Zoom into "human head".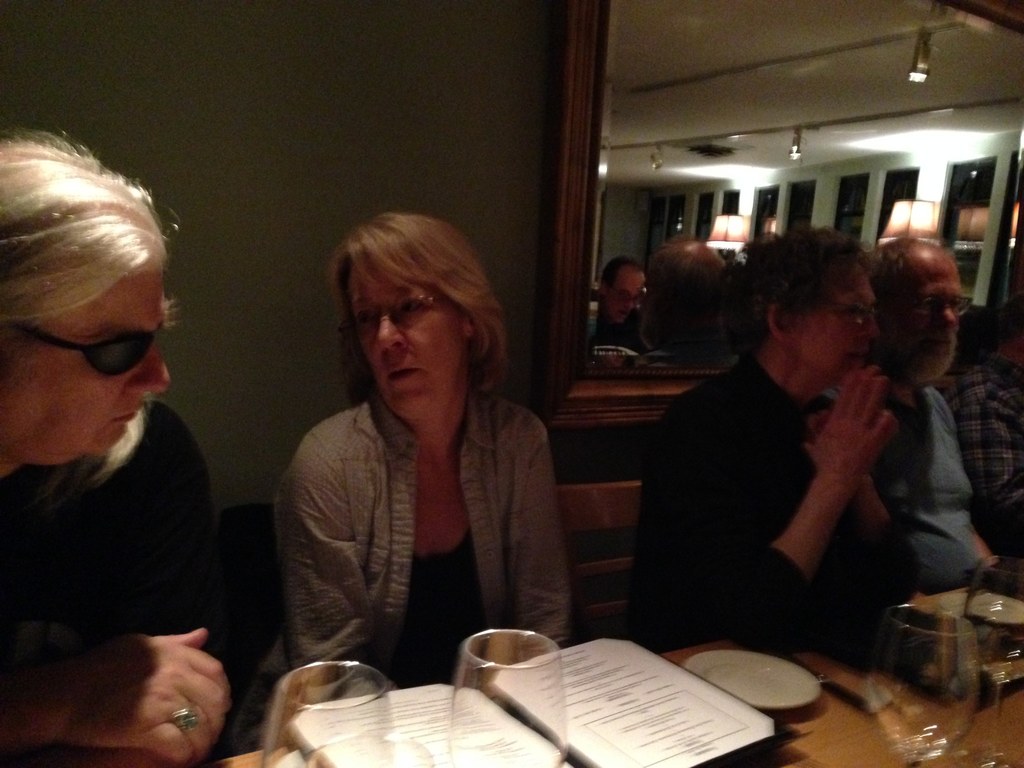
Zoom target: [left=334, top=212, right=488, bottom=422].
